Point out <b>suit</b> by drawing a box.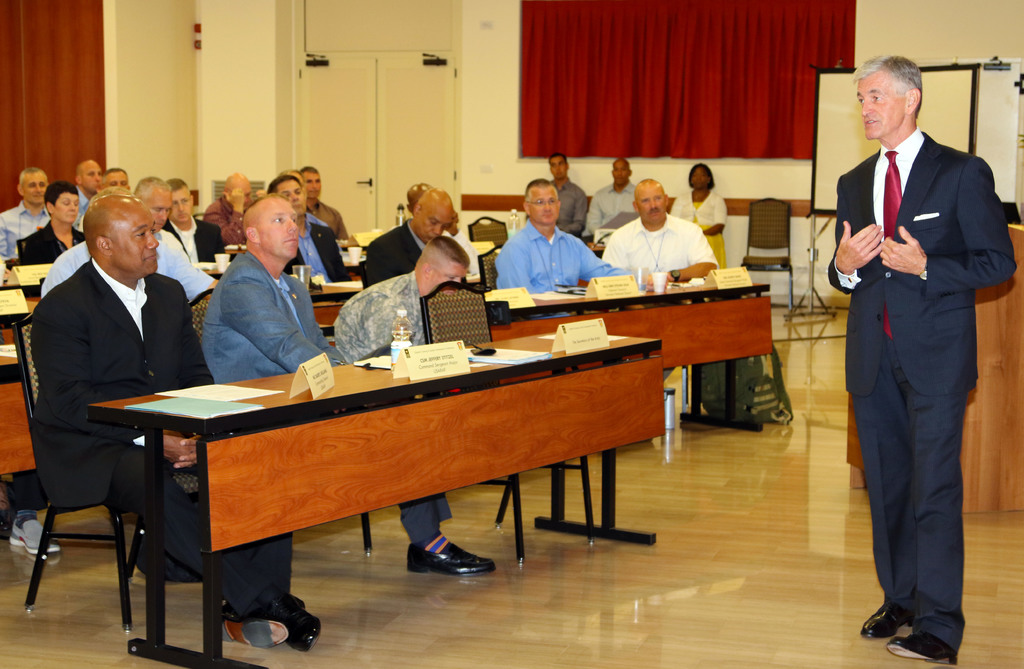
pyautogui.locateOnScreen(856, 189, 985, 645).
